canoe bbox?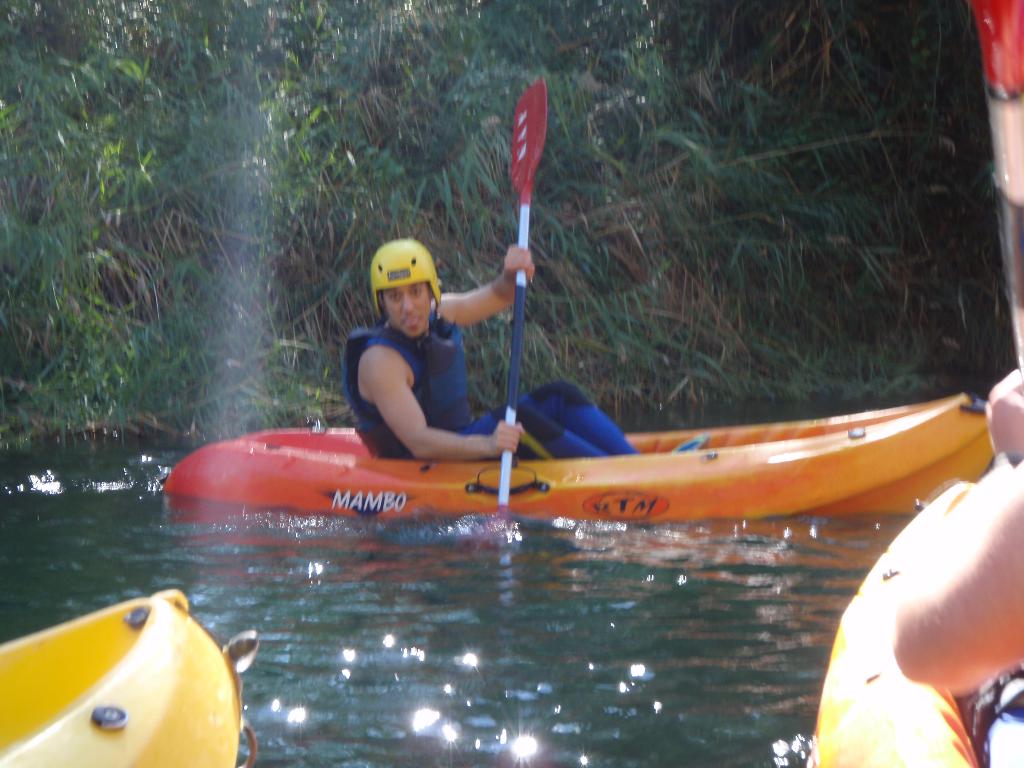
(x1=795, y1=481, x2=987, y2=767)
